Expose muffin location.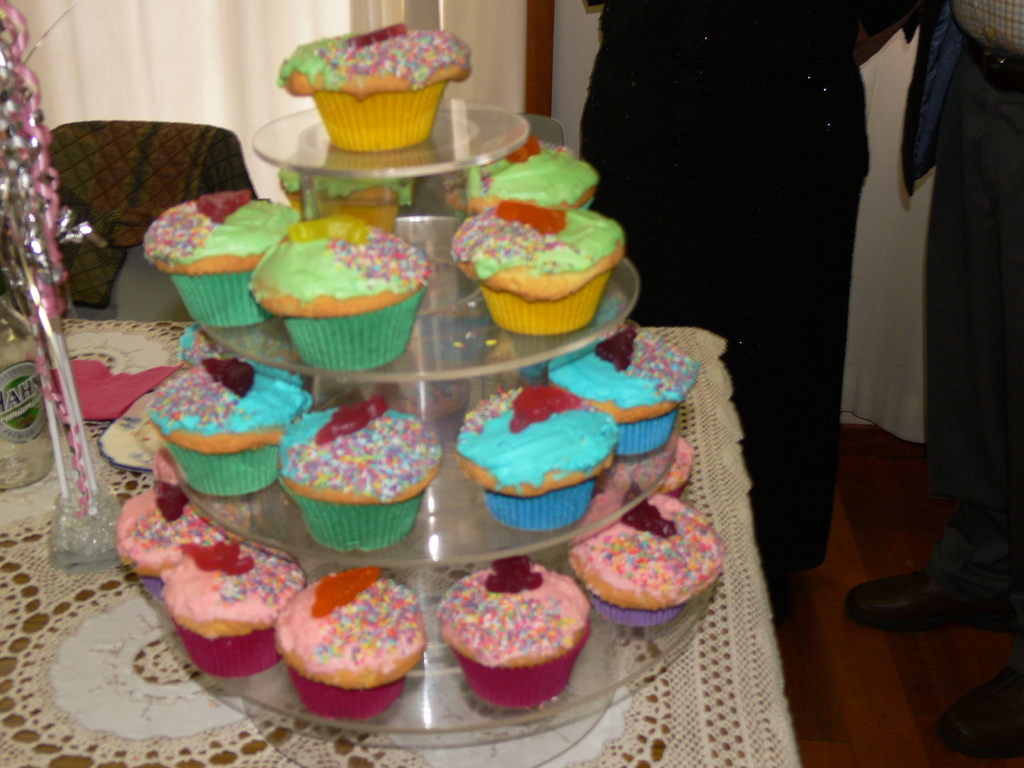
Exposed at bbox(599, 426, 694, 496).
